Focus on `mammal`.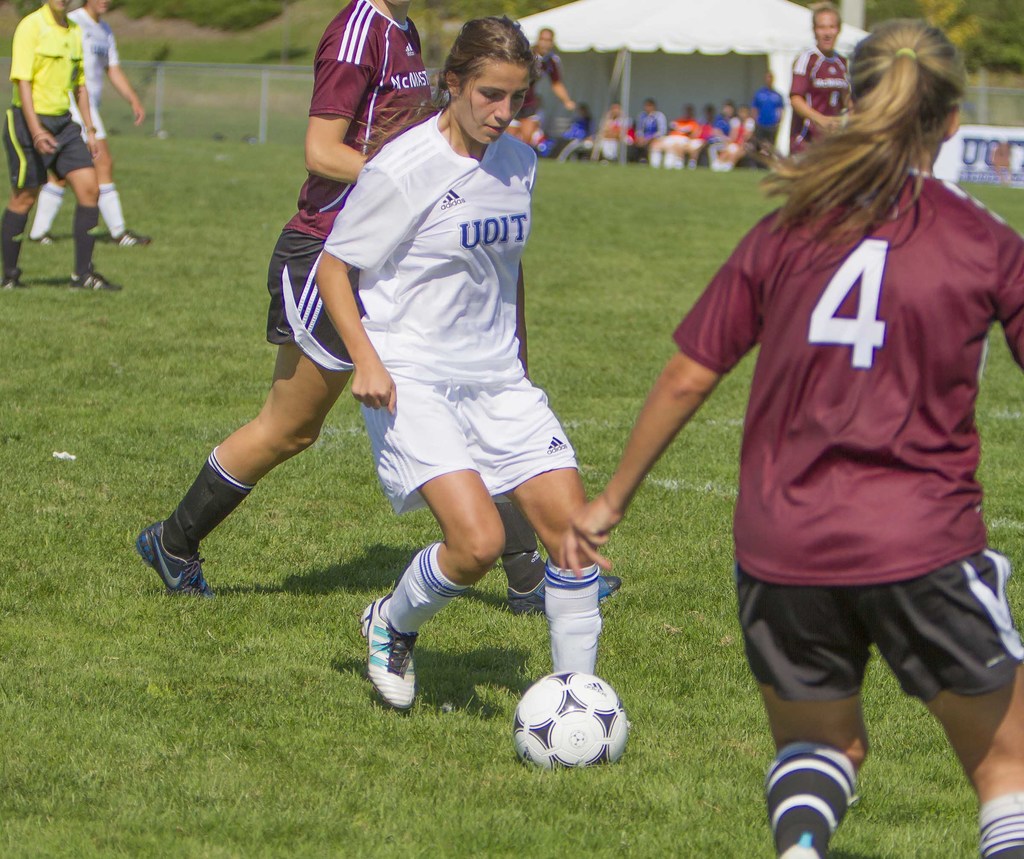
Focused at bbox=(789, 0, 851, 159).
